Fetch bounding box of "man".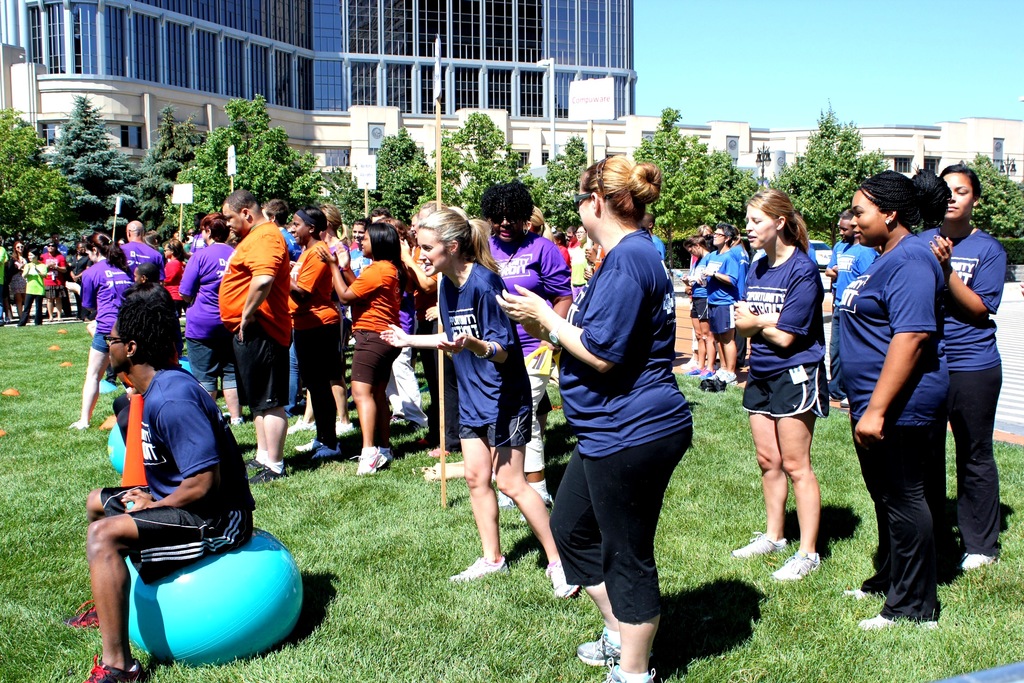
Bbox: 646:211:664:259.
